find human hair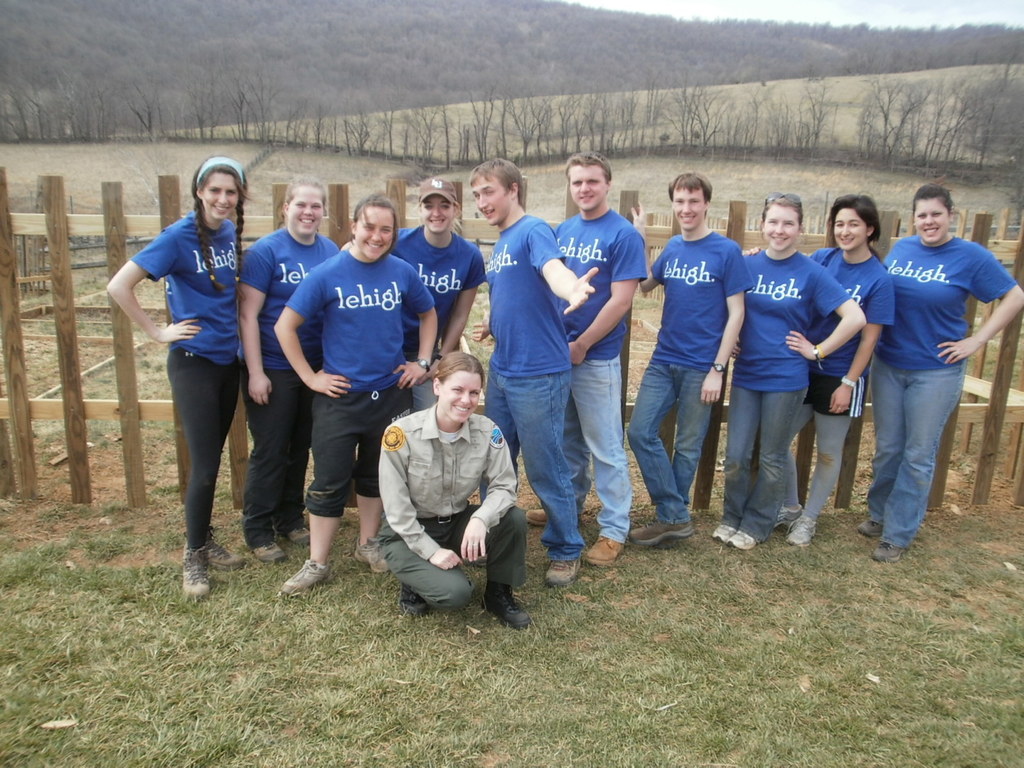
locate(911, 180, 954, 213)
